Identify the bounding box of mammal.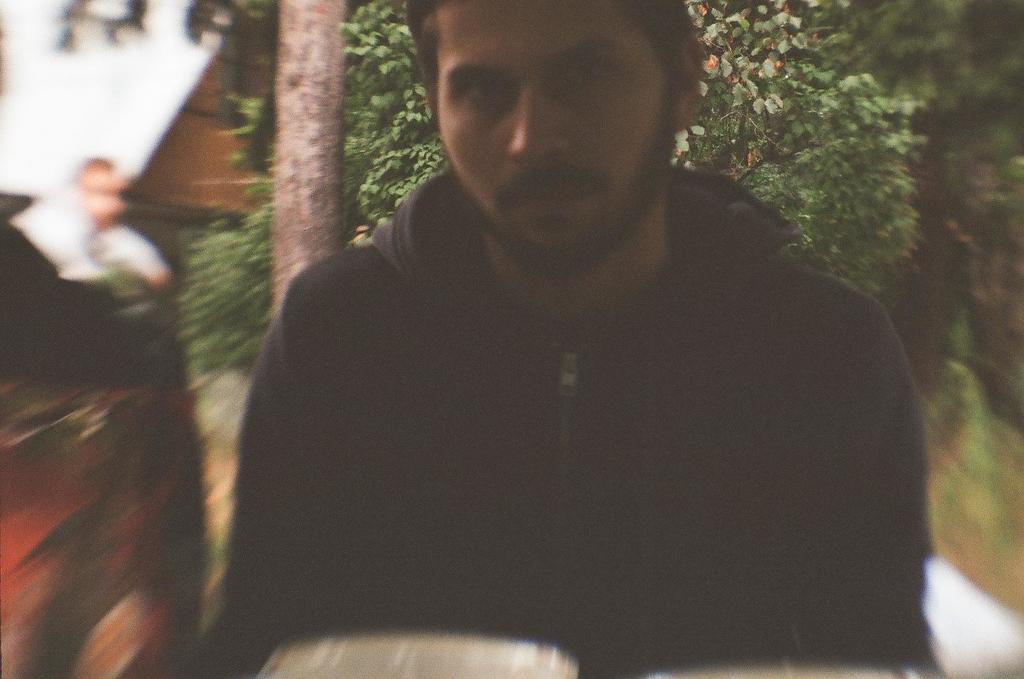
181:0:935:678.
